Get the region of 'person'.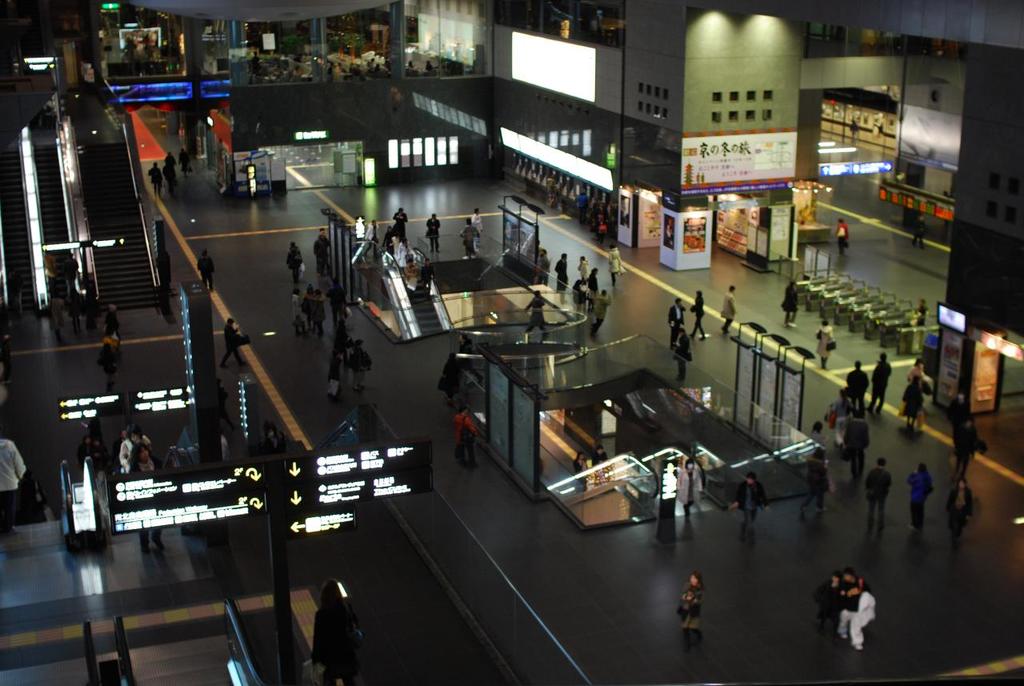
region(98, 343, 114, 394).
